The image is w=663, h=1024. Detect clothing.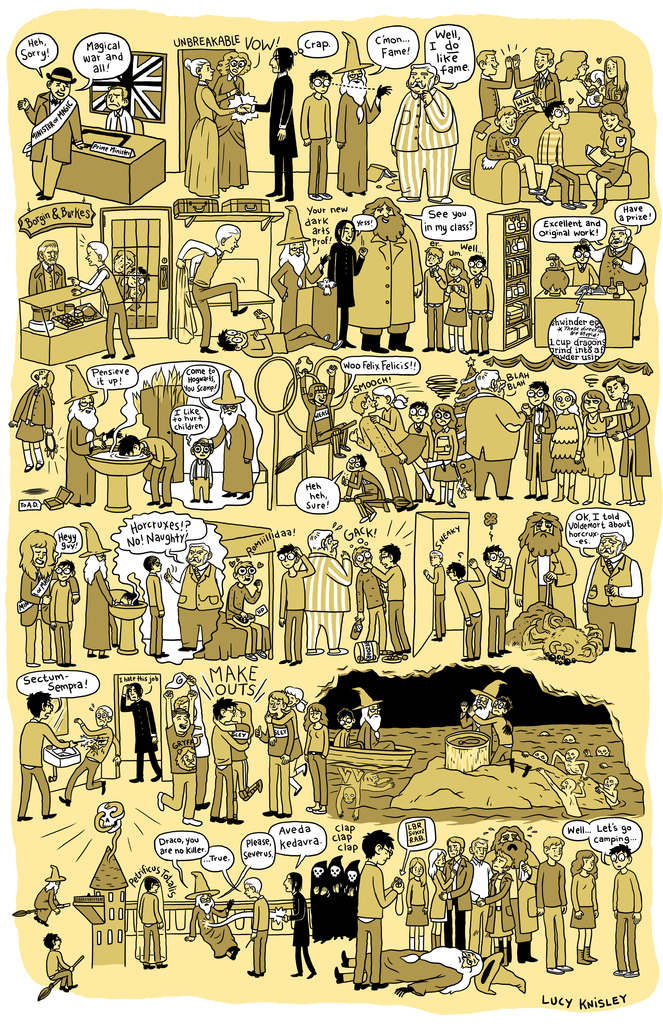
Detection: [x1=612, y1=392, x2=650, y2=494].
